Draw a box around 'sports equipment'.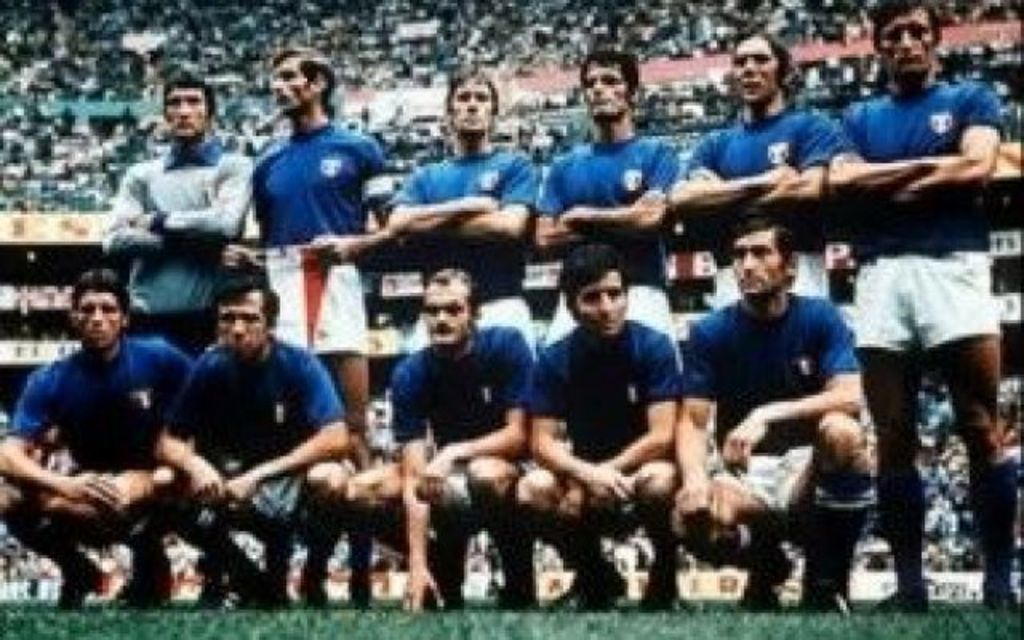
box=[544, 570, 630, 618].
